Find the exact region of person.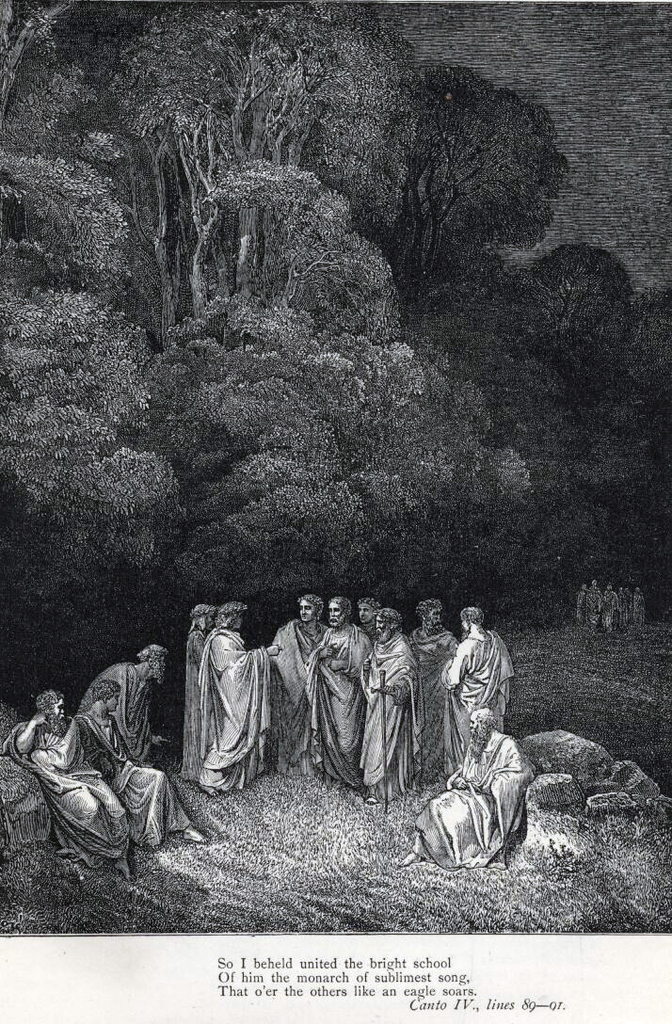
Exact region: 297/595/372/786.
